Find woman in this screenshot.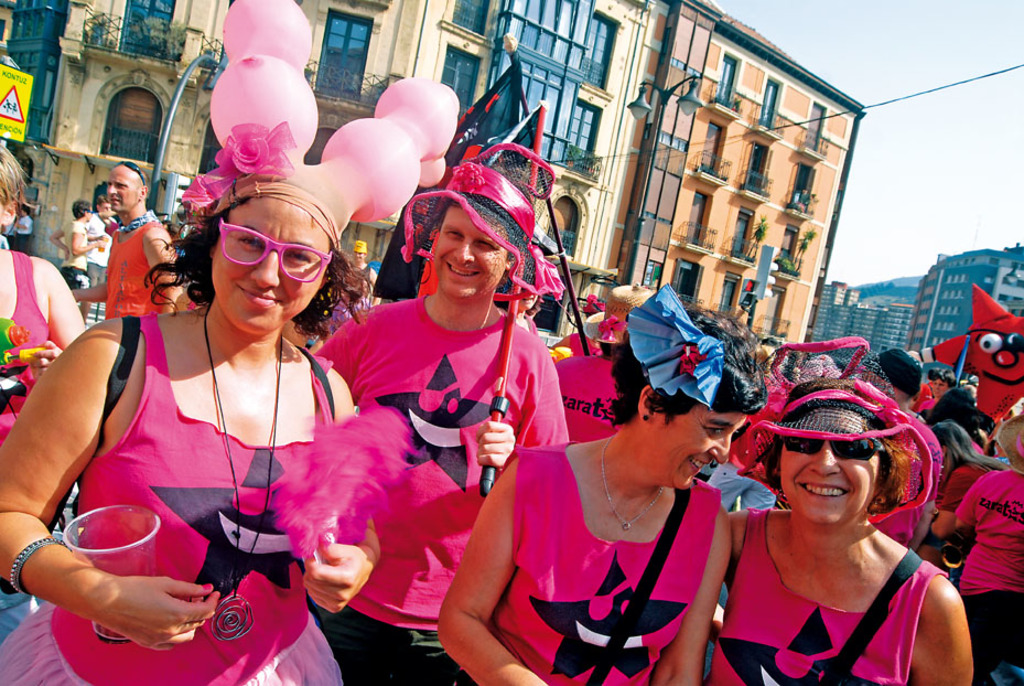
The bounding box for woman is bbox=(0, 172, 378, 685).
